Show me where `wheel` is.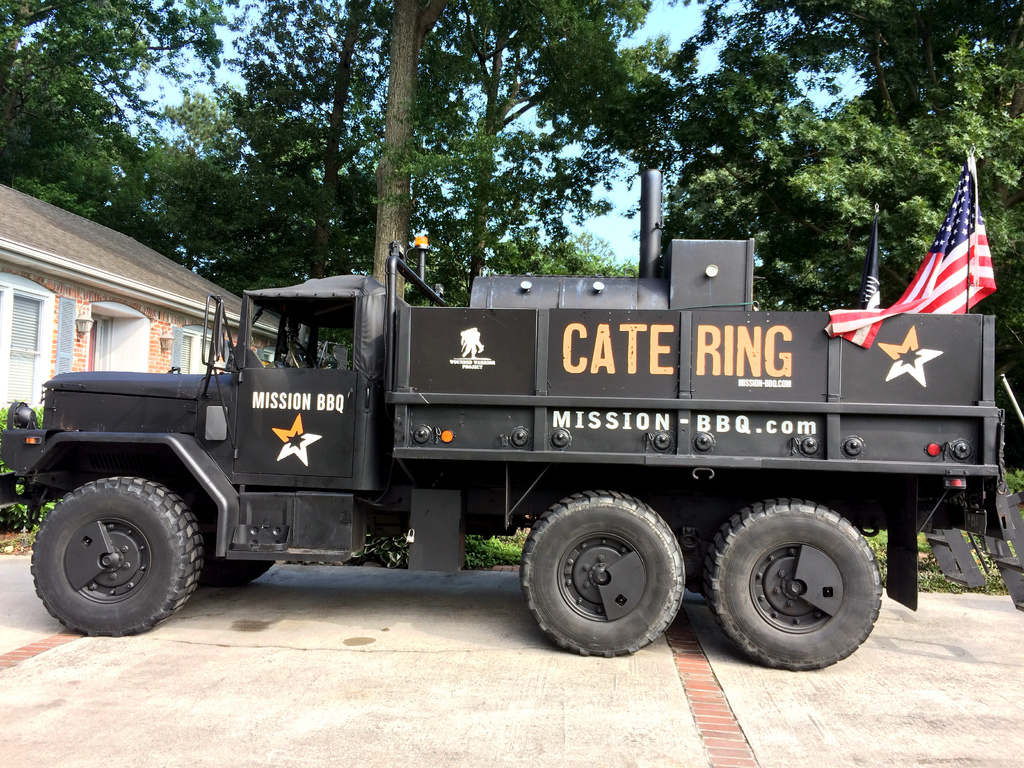
`wheel` is at <box>181,492,276,595</box>.
